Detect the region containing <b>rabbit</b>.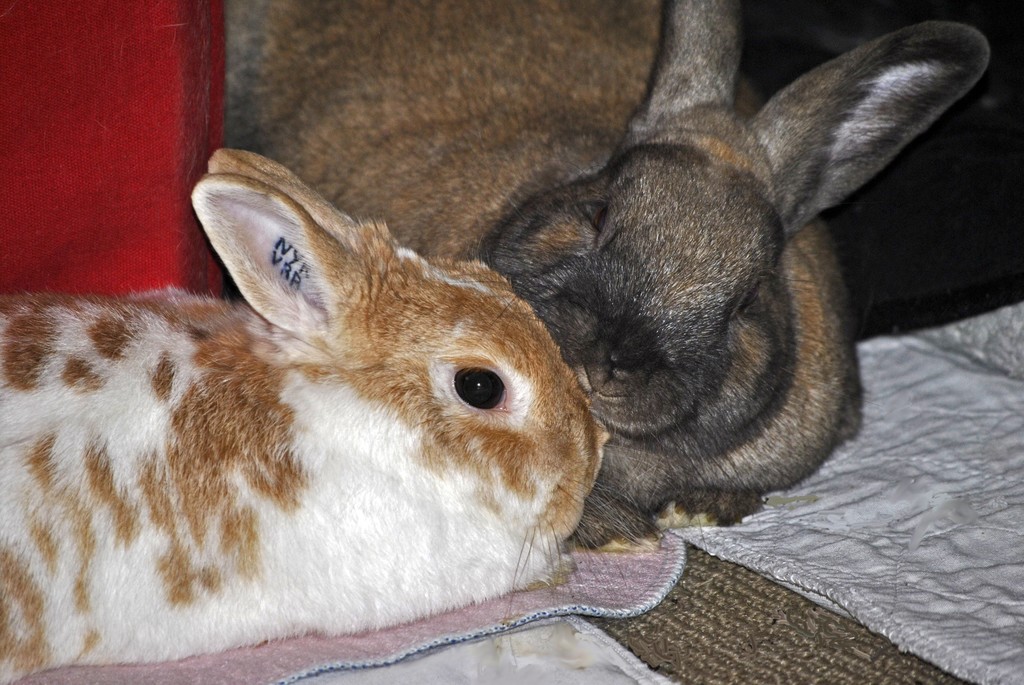
{"left": 0, "top": 146, "right": 669, "bottom": 684}.
